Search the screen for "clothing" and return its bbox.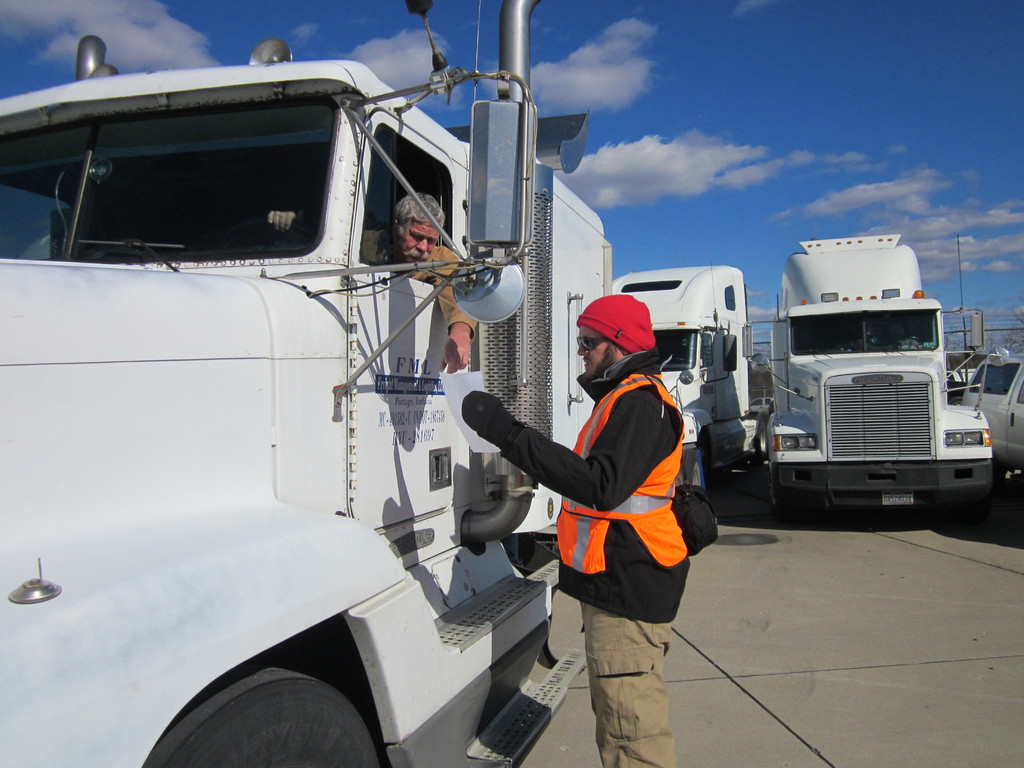
Found: bbox=(345, 222, 480, 346).
